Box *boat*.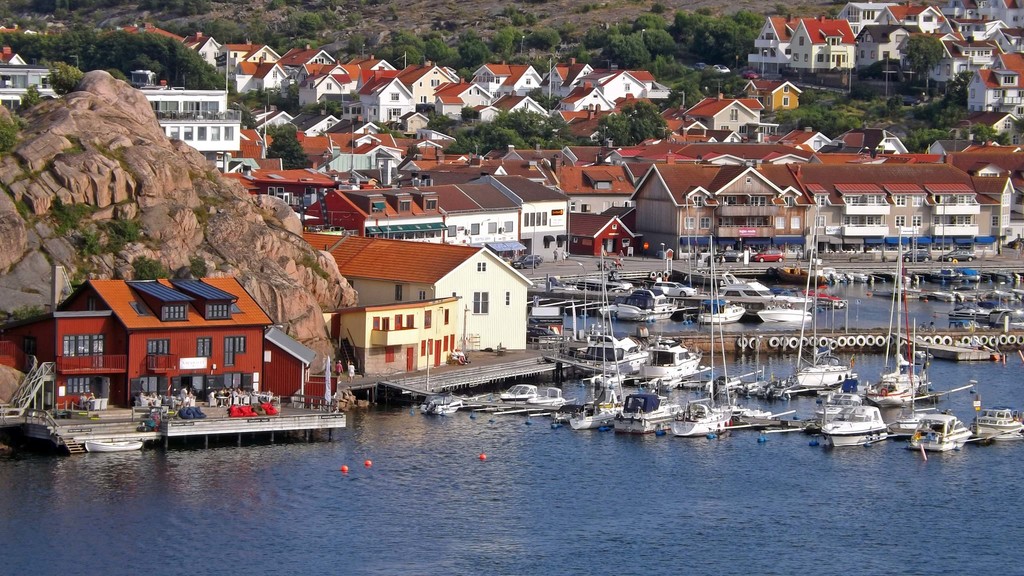
rect(965, 408, 1023, 440).
